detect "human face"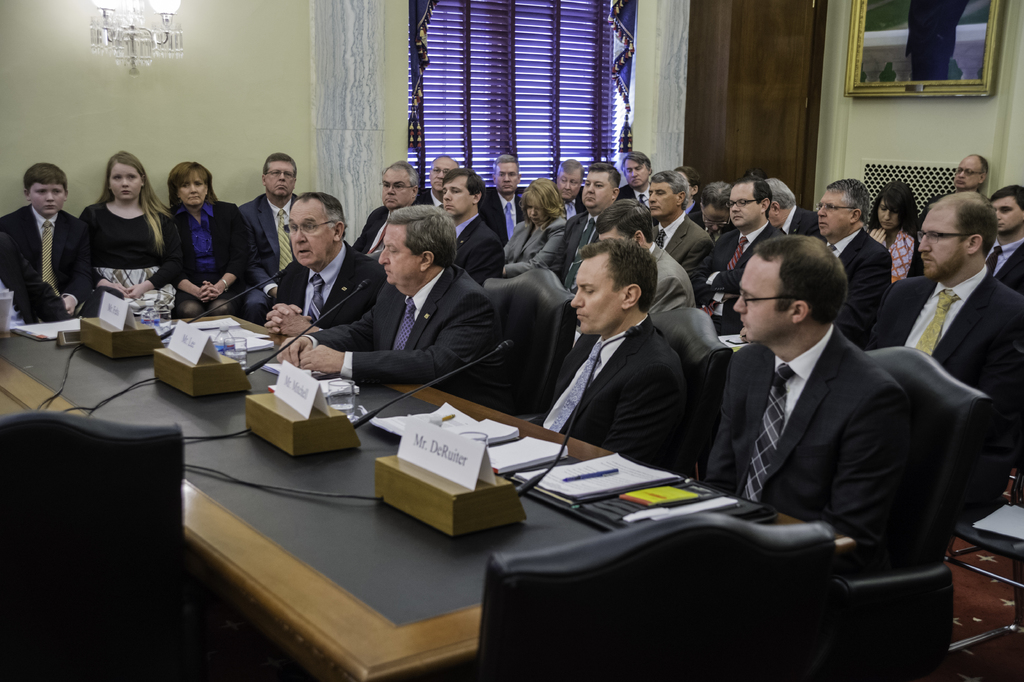
x1=874 y1=199 x2=899 y2=230
